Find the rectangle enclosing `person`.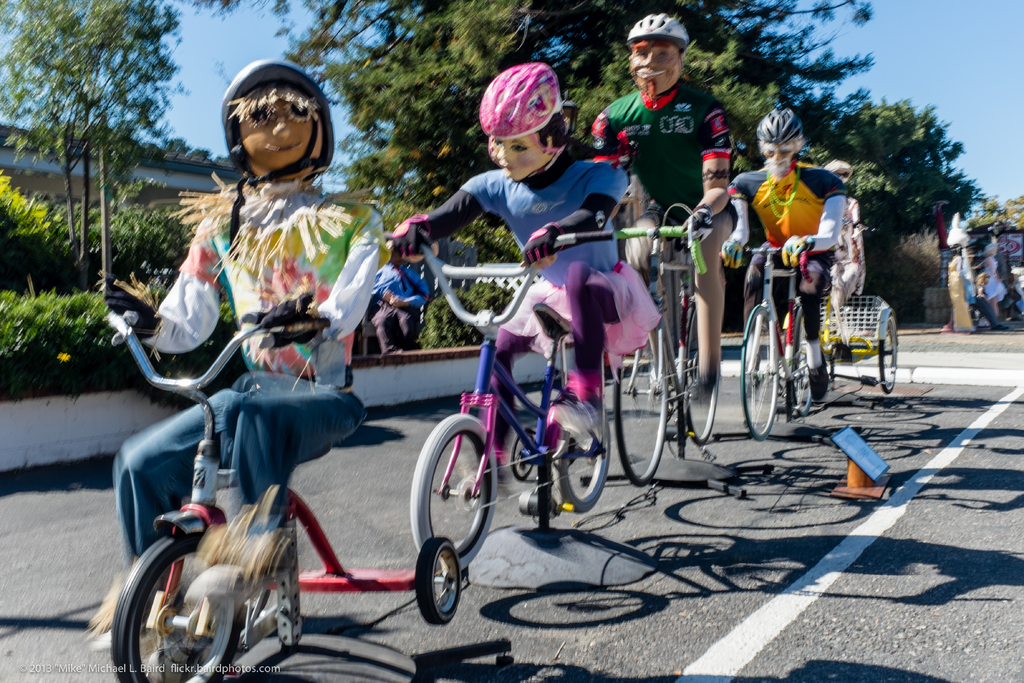
detection(818, 153, 877, 315).
